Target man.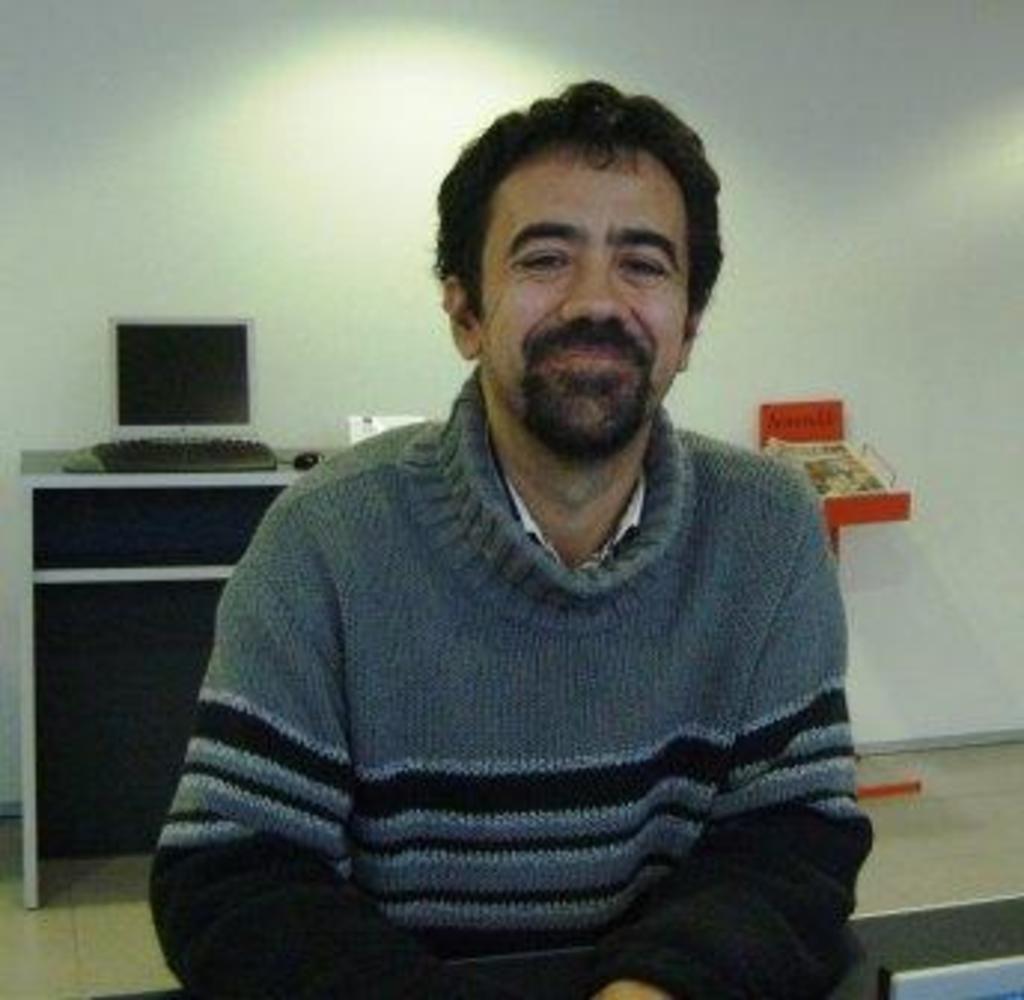
Target region: [left=146, top=74, right=890, bottom=997].
